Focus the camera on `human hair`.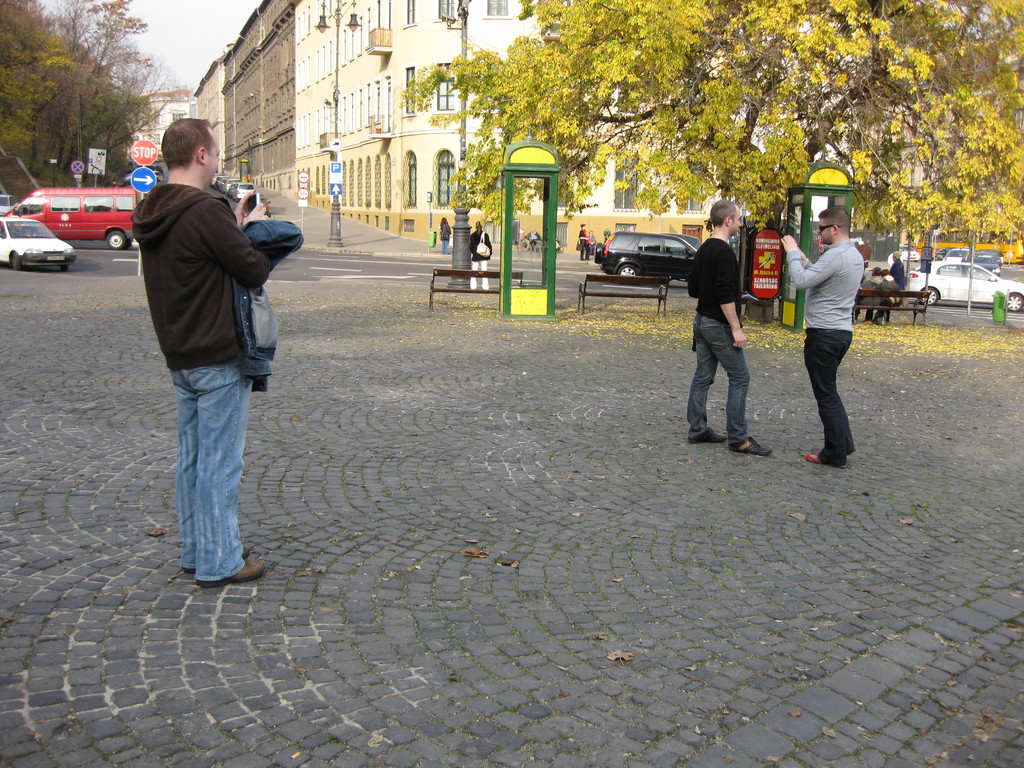
Focus region: bbox=[710, 198, 739, 228].
